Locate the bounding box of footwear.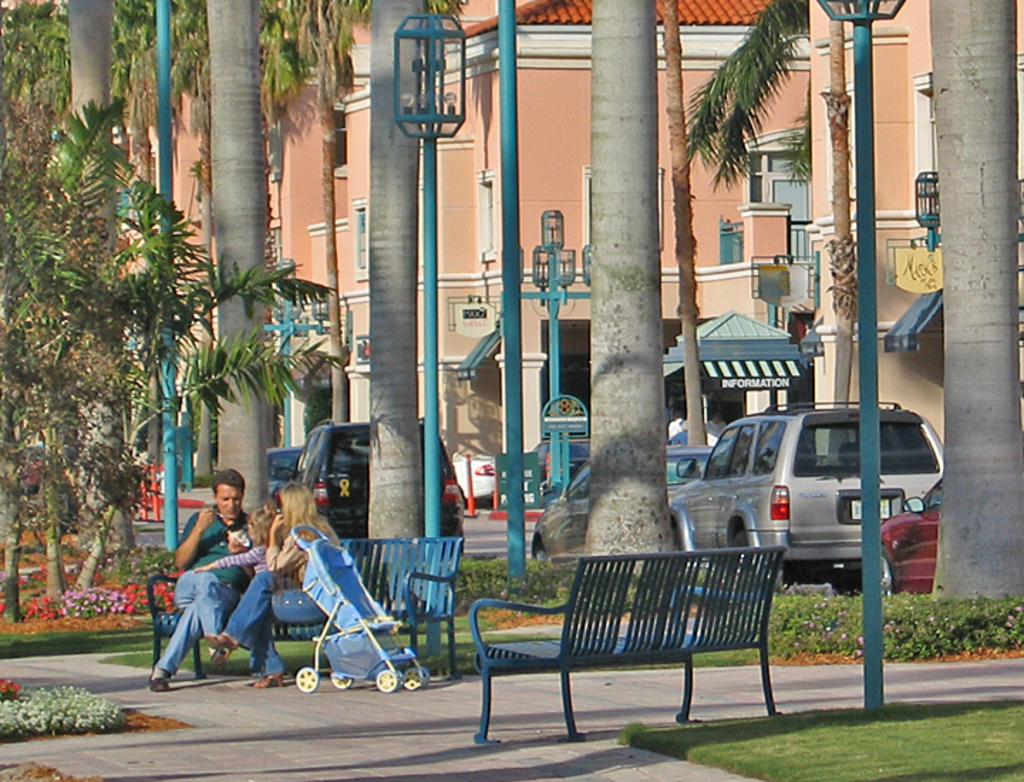
Bounding box: box=[215, 647, 228, 663].
